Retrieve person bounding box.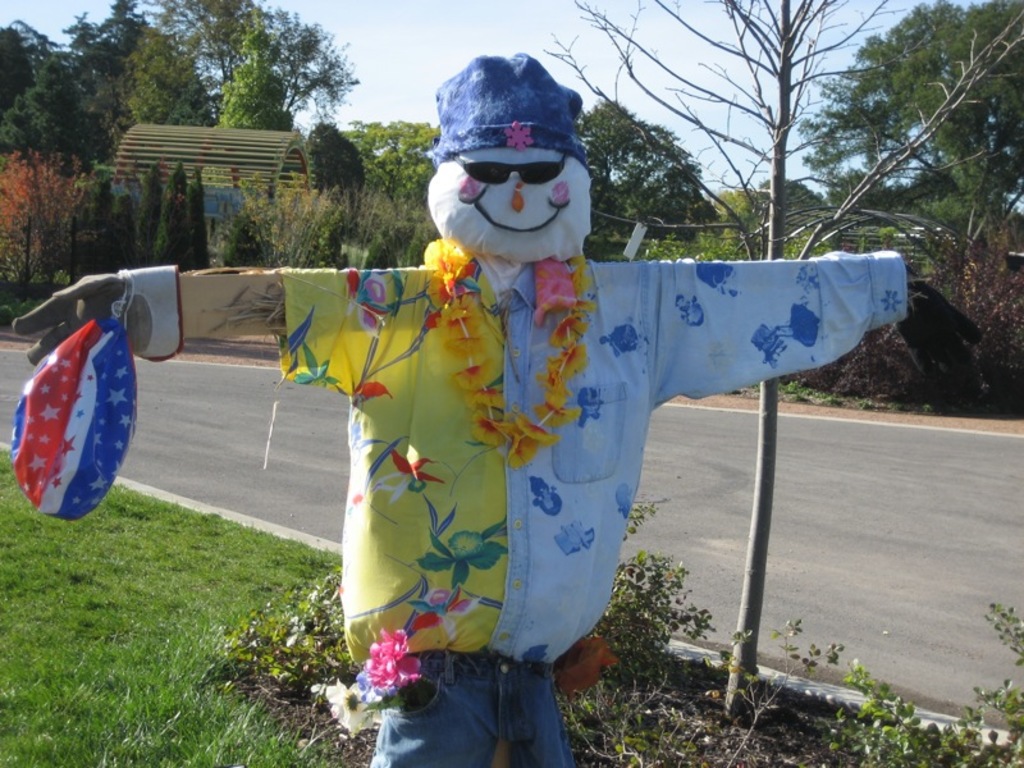
Bounding box: select_region(13, 142, 915, 767).
